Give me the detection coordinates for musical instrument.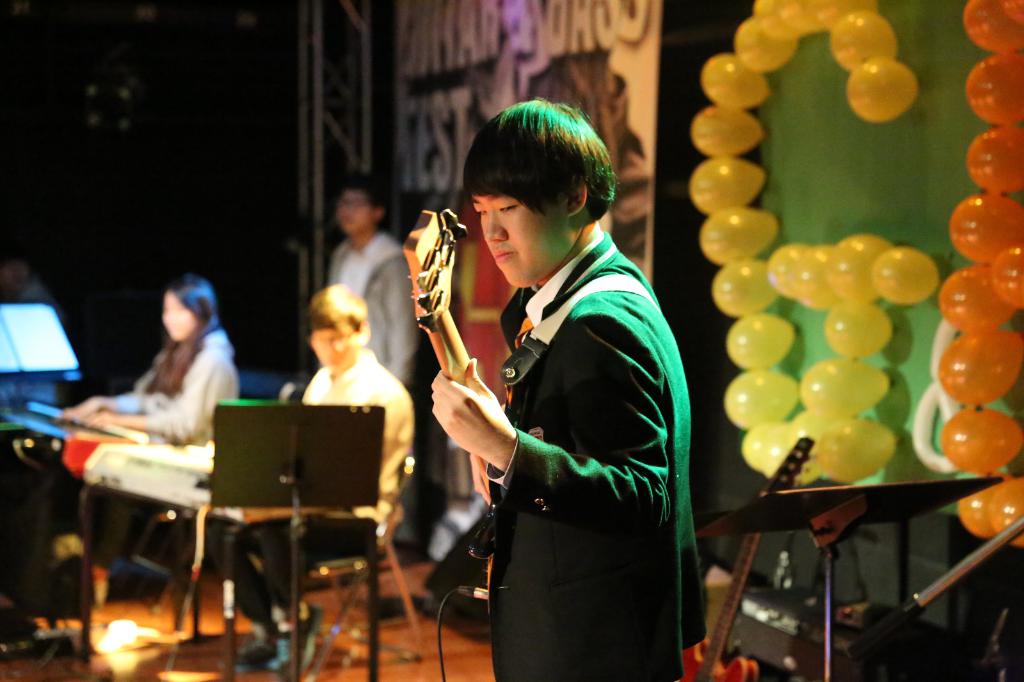
left=661, top=438, right=819, bottom=681.
